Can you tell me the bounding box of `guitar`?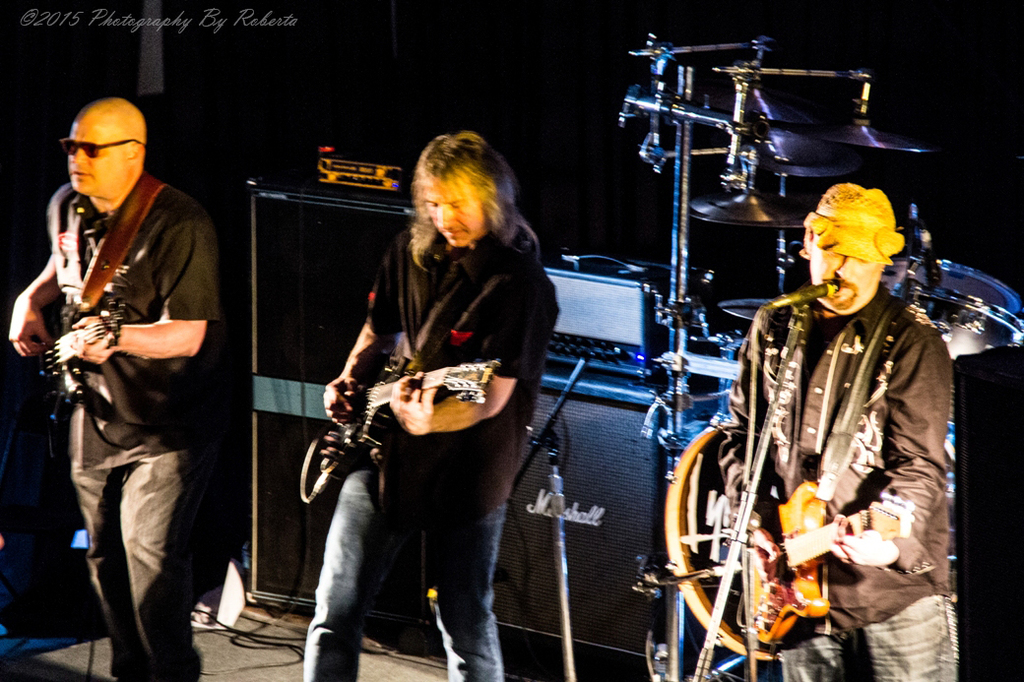
[left=744, top=476, right=910, bottom=646].
